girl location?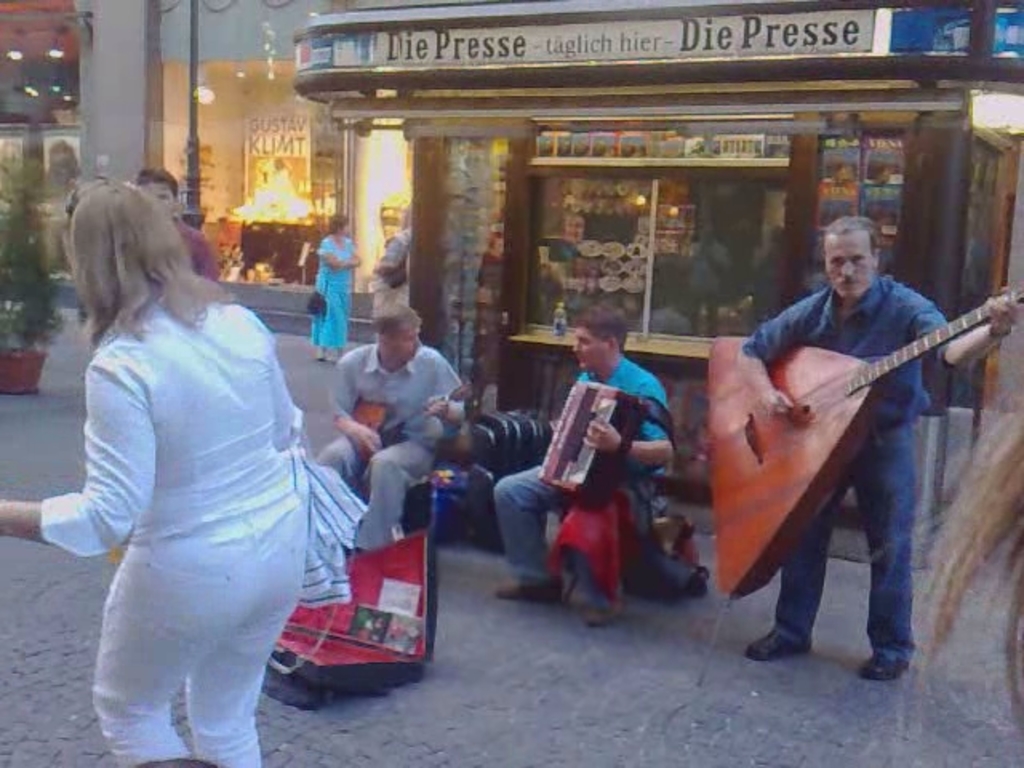
[315, 203, 362, 374]
